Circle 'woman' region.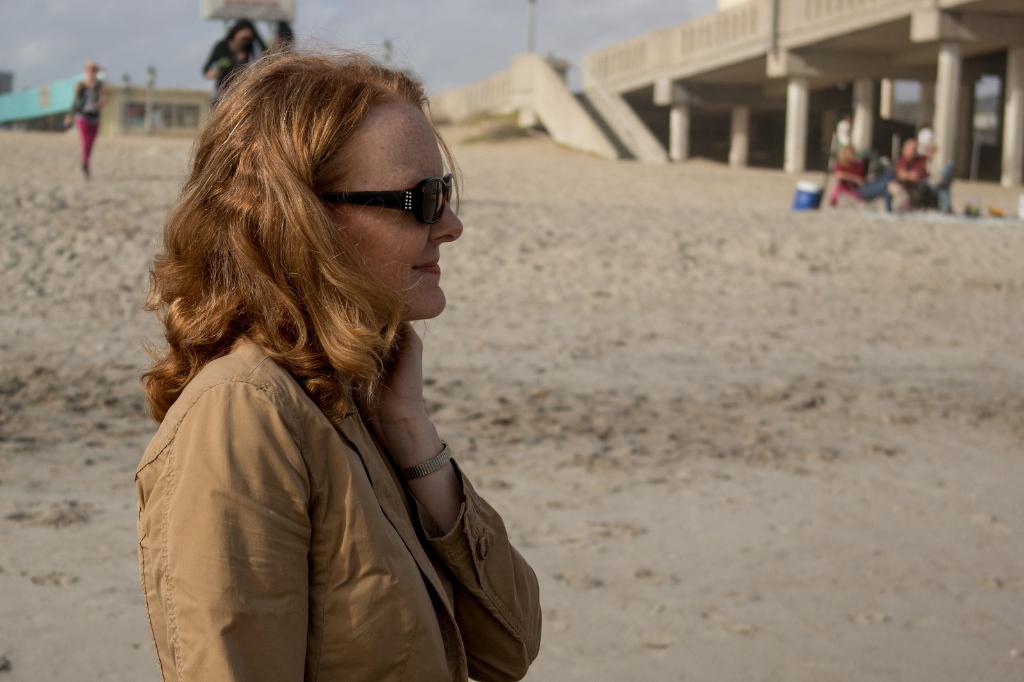
Region: bbox=(64, 59, 114, 172).
